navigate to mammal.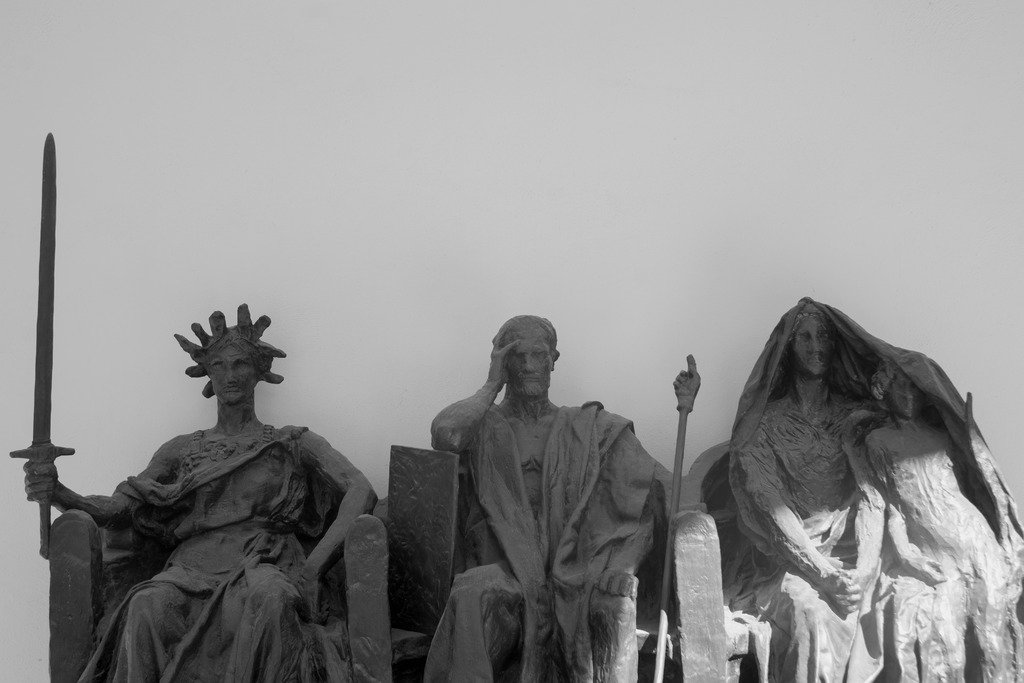
Navigation target: crop(409, 323, 701, 651).
